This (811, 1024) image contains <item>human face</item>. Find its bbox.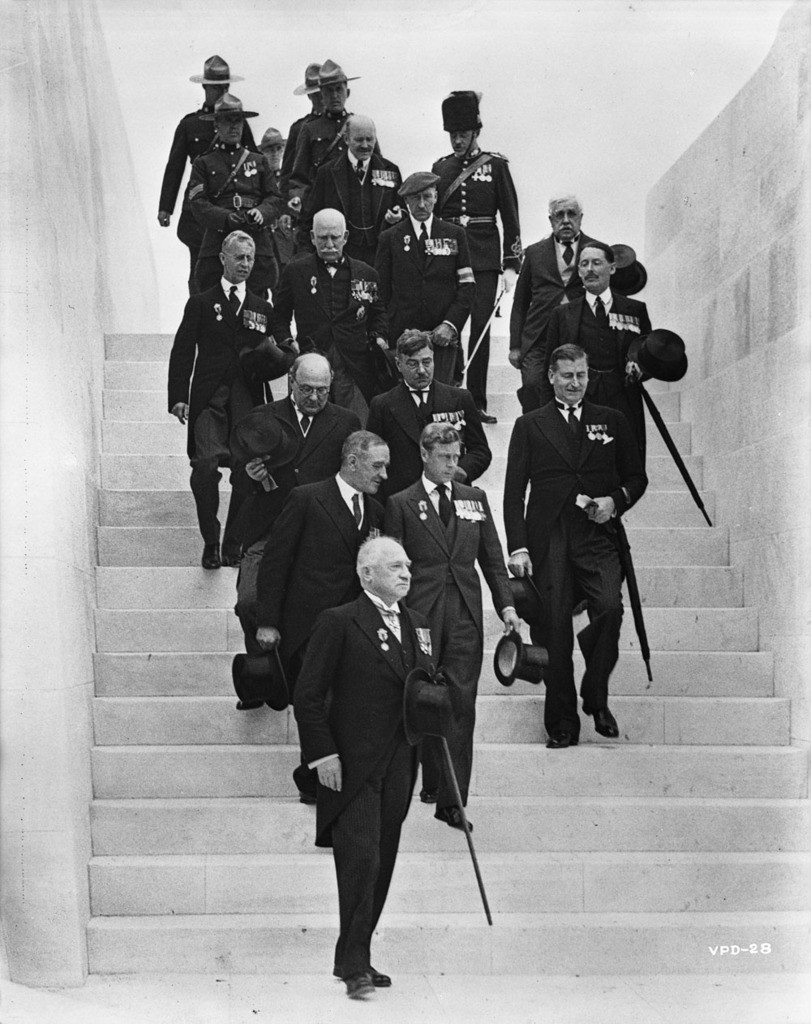
bbox=(402, 345, 434, 387).
